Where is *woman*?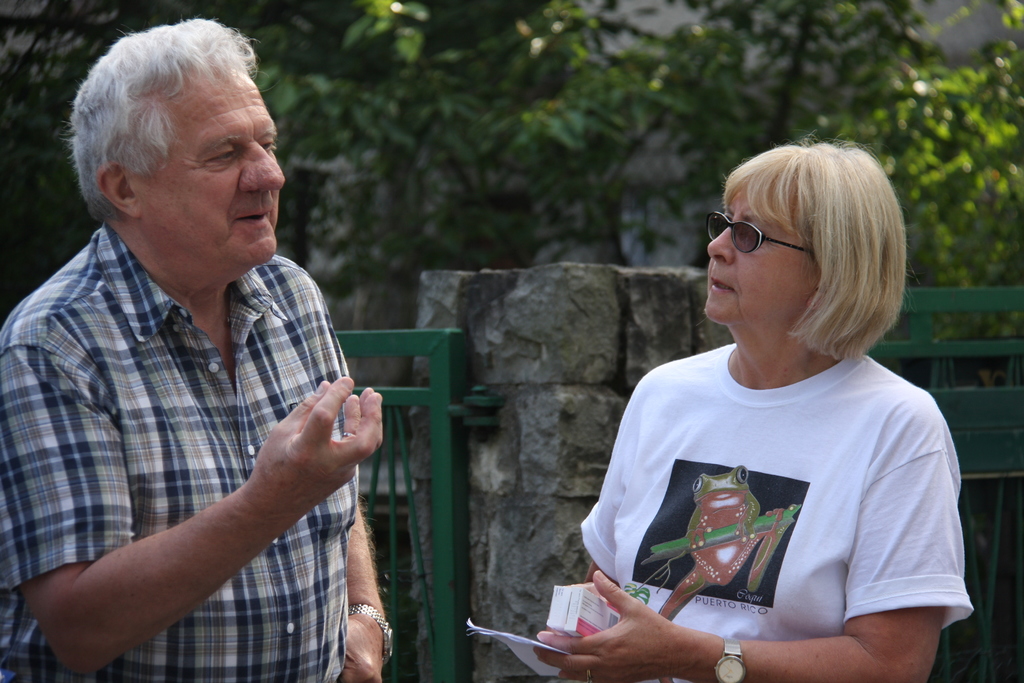
549 123 973 660.
